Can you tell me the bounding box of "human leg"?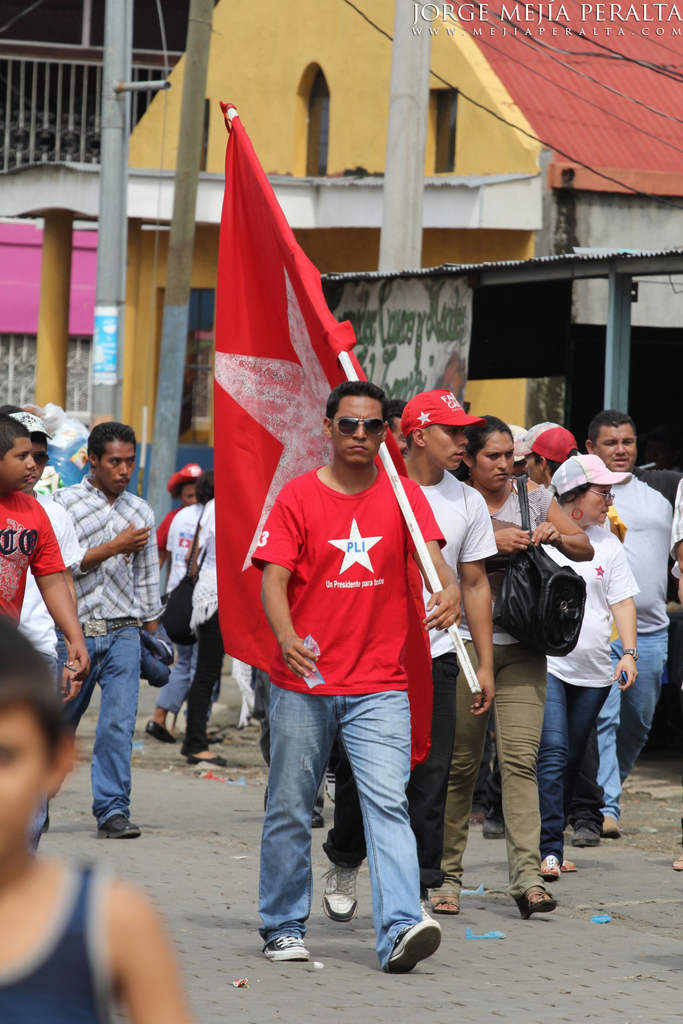
[536, 655, 574, 882].
